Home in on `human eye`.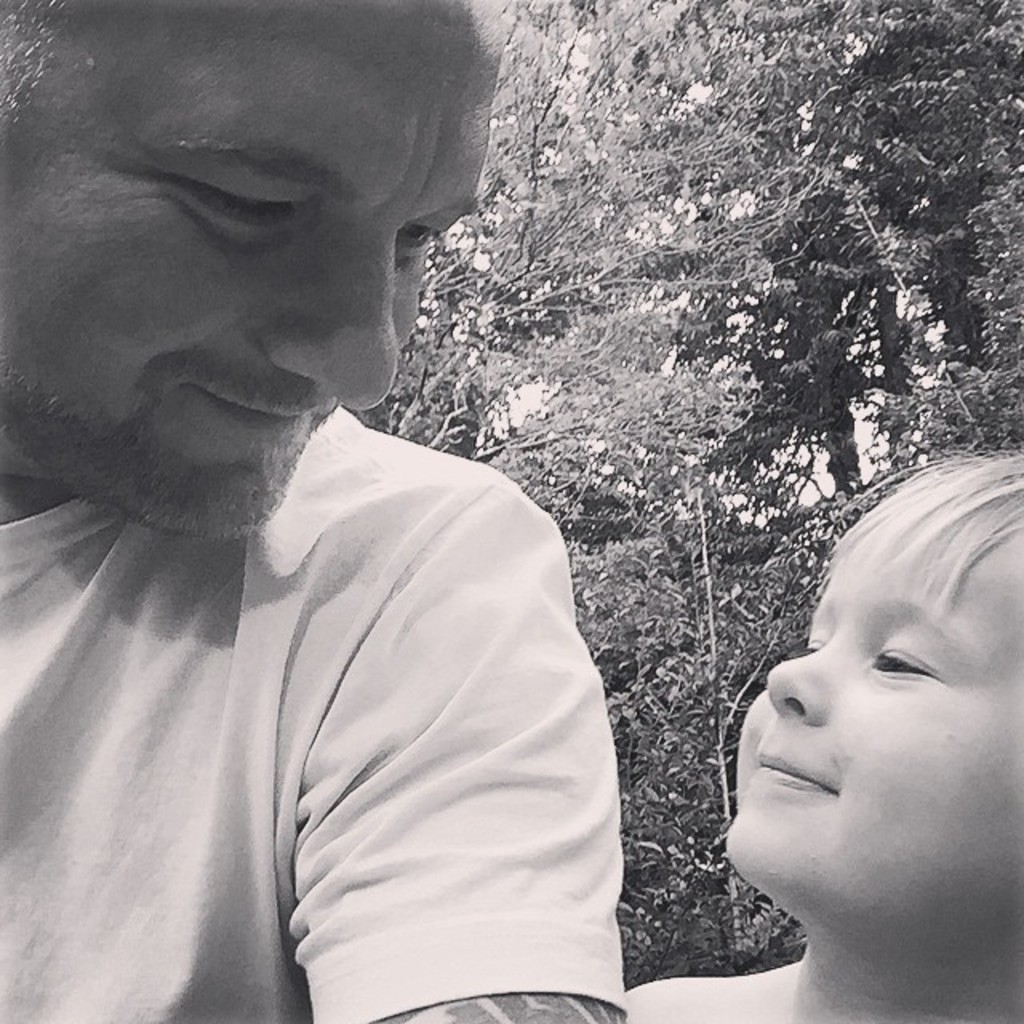
Homed in at box=[869, 637, 944, 683].
